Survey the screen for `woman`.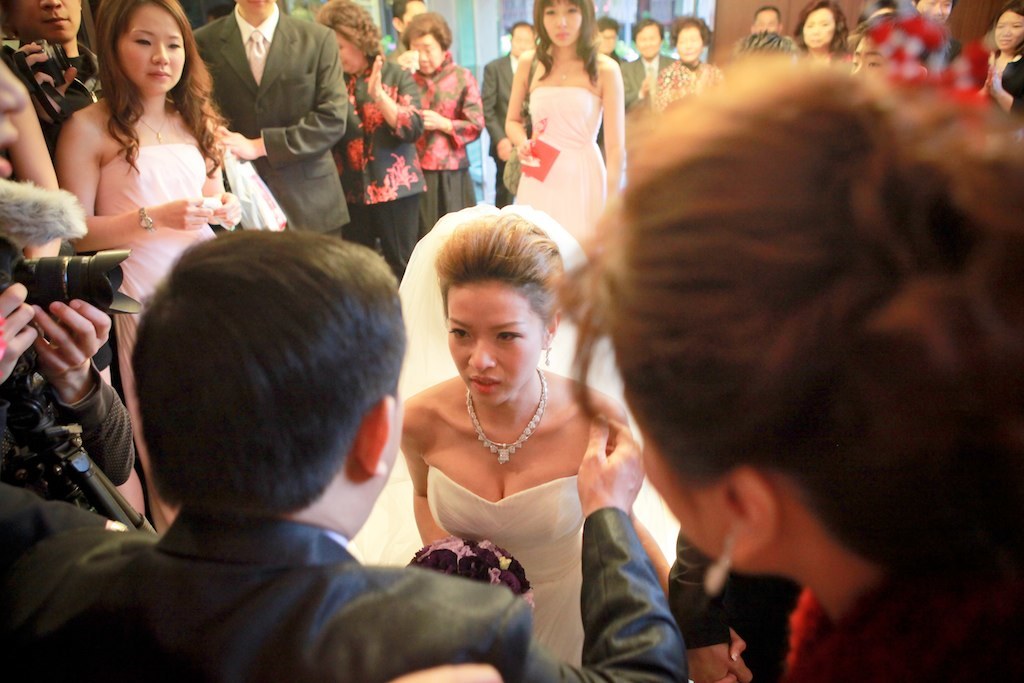
Survey found: bbox=[974, 6, 1023, 123].
